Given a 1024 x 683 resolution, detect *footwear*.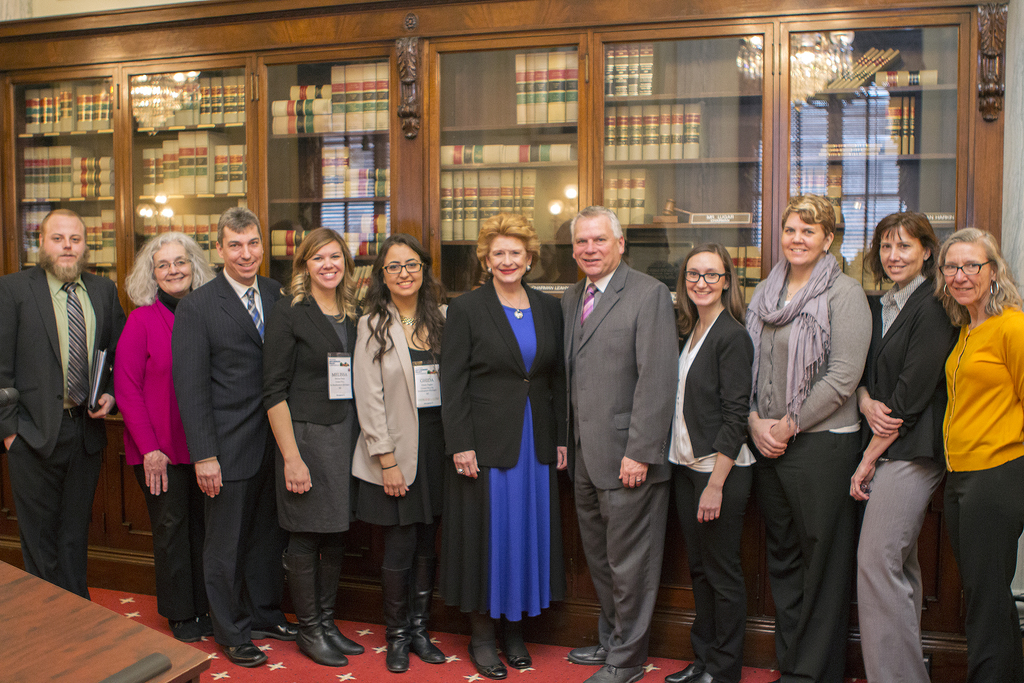
locate(588, 661, 650, 682).
